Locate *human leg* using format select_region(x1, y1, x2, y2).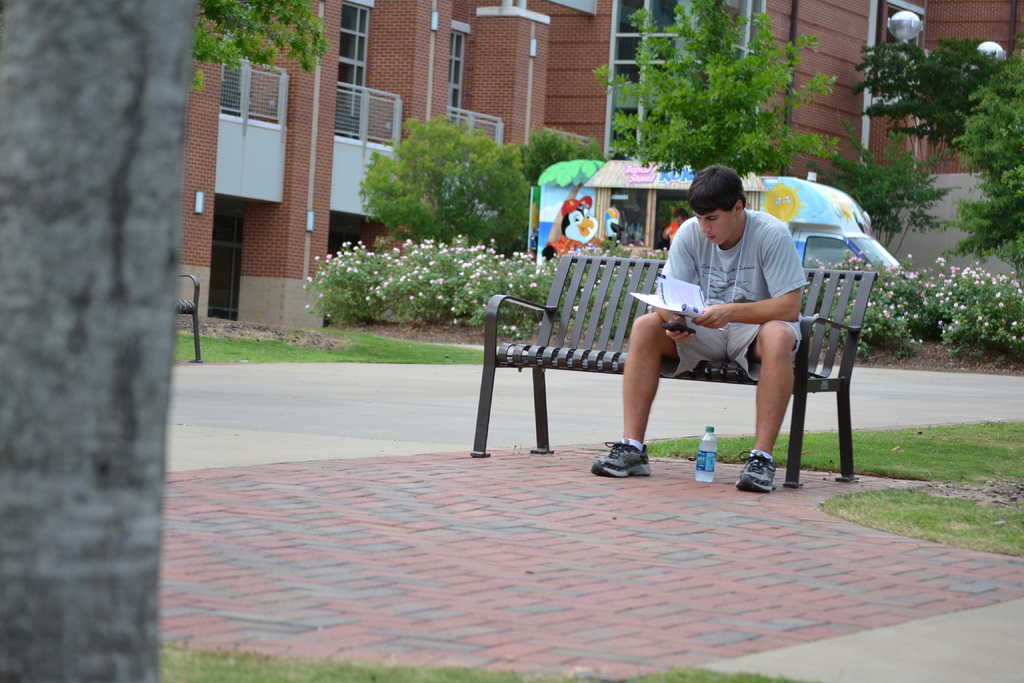
select_region(590, 309, 676, 473).
